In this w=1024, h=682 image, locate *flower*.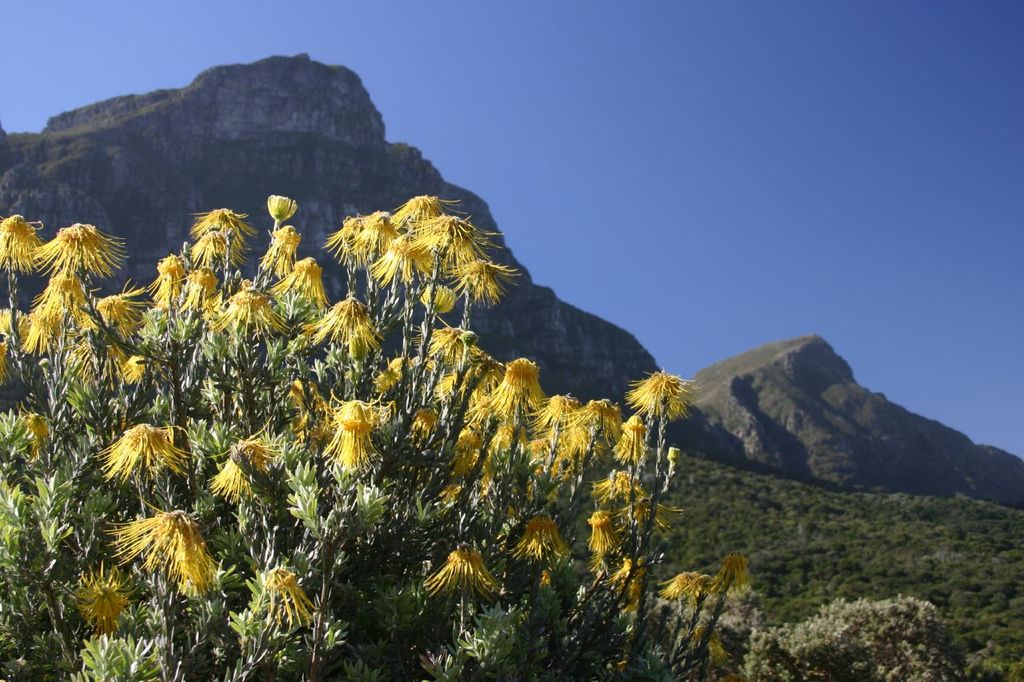
Bounding box: pyautogui.locateOnScreen(414, 399, 442, 440).
